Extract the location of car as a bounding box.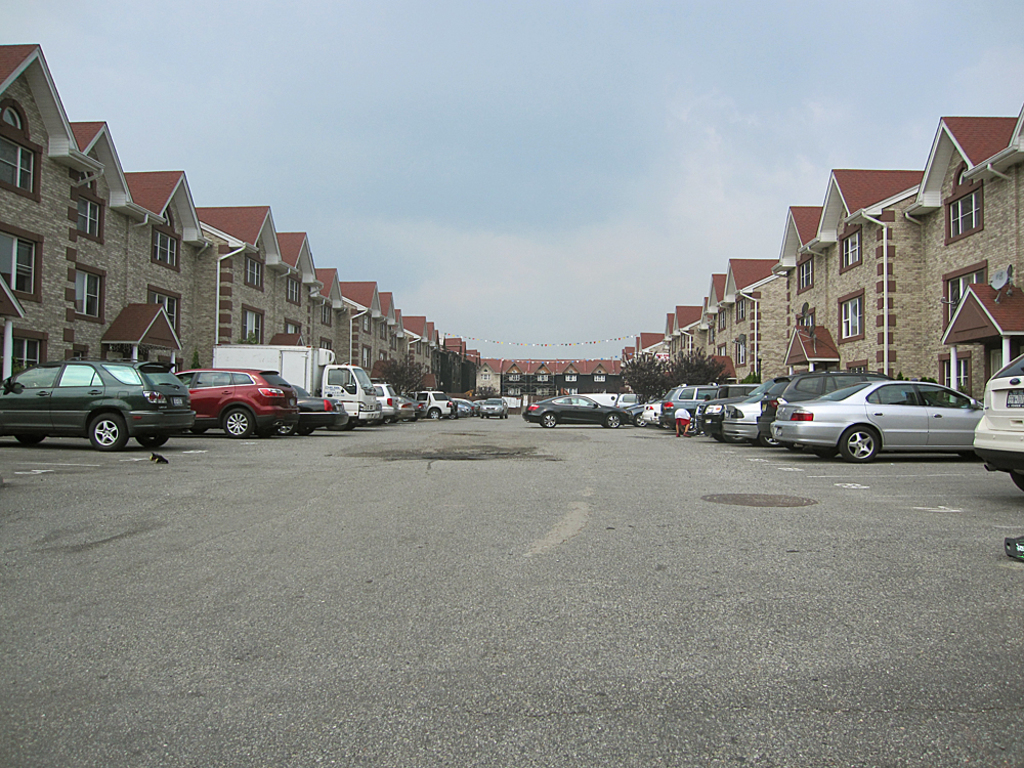
box=[972, 355, 1023, 492].
